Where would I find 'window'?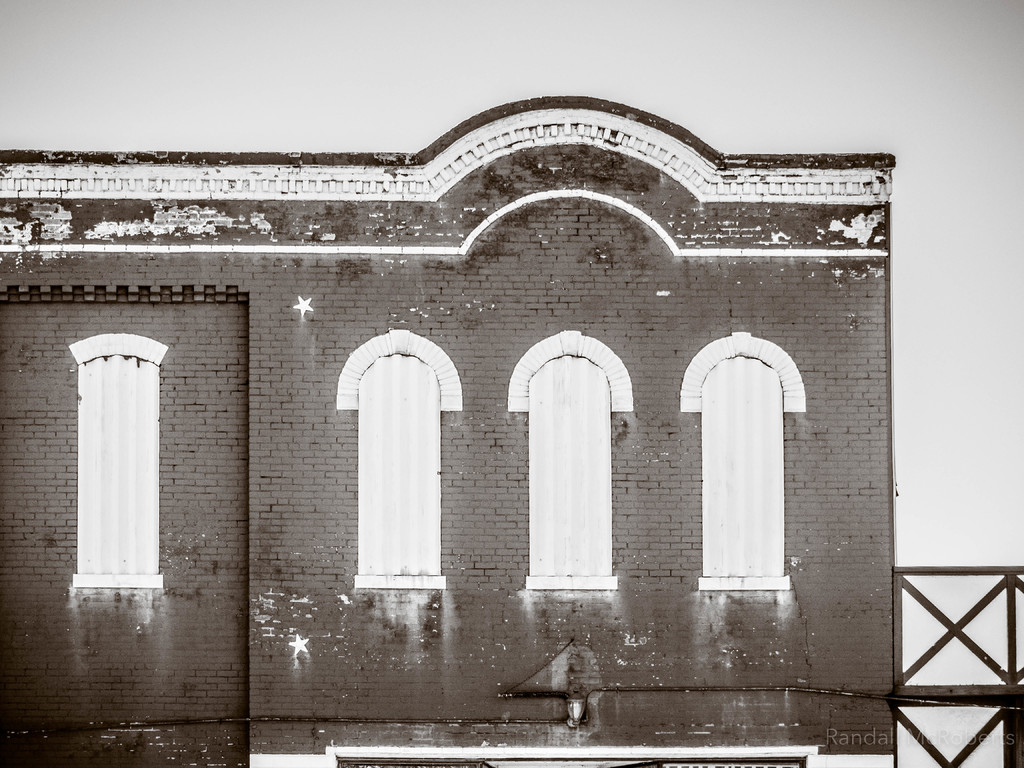
At x1=511, y1=328, x2=632, y2=590.
